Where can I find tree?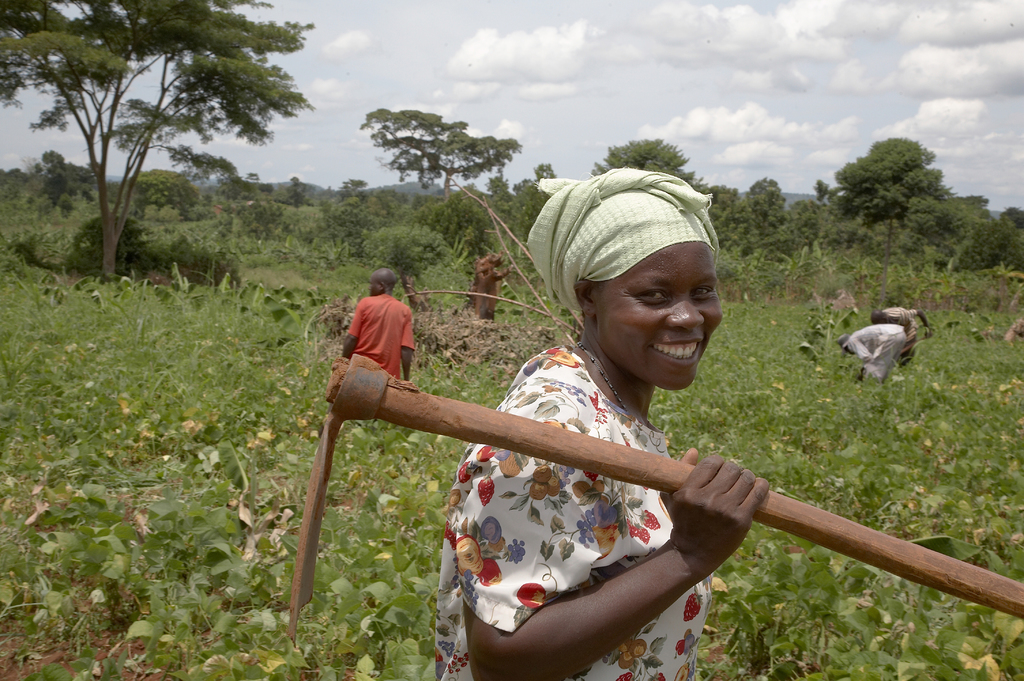
You can find it at l=283, t=173, r=309, b=206.
